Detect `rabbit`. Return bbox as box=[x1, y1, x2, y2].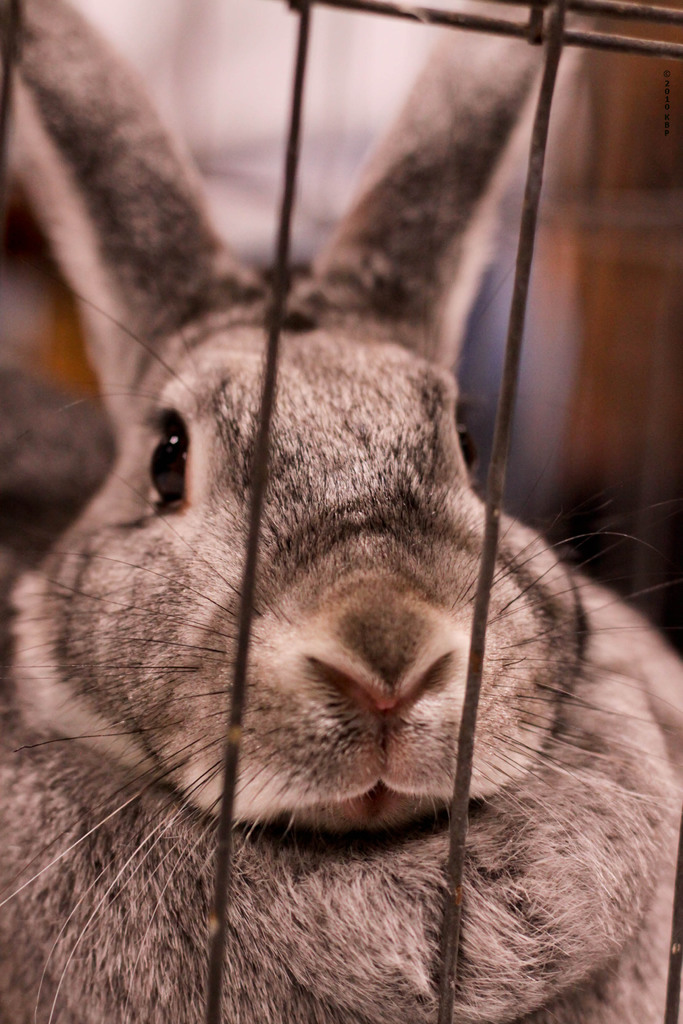
box=[0, 0, 682, 1023].
